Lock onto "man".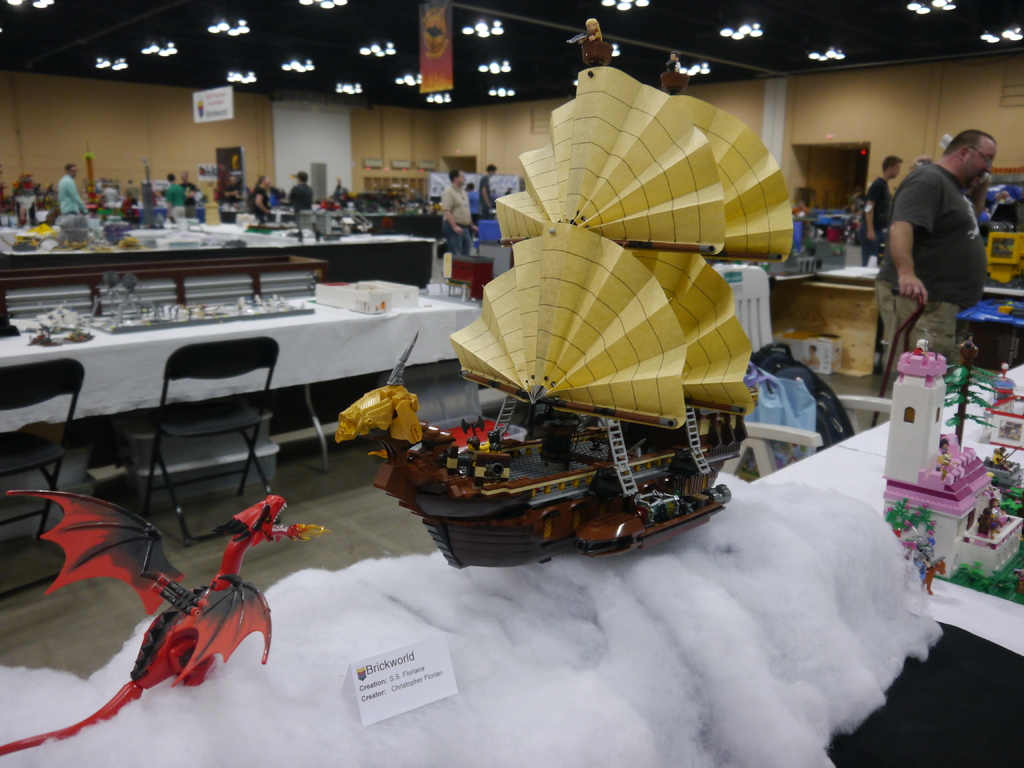
Locked: [439,171,479,253].
